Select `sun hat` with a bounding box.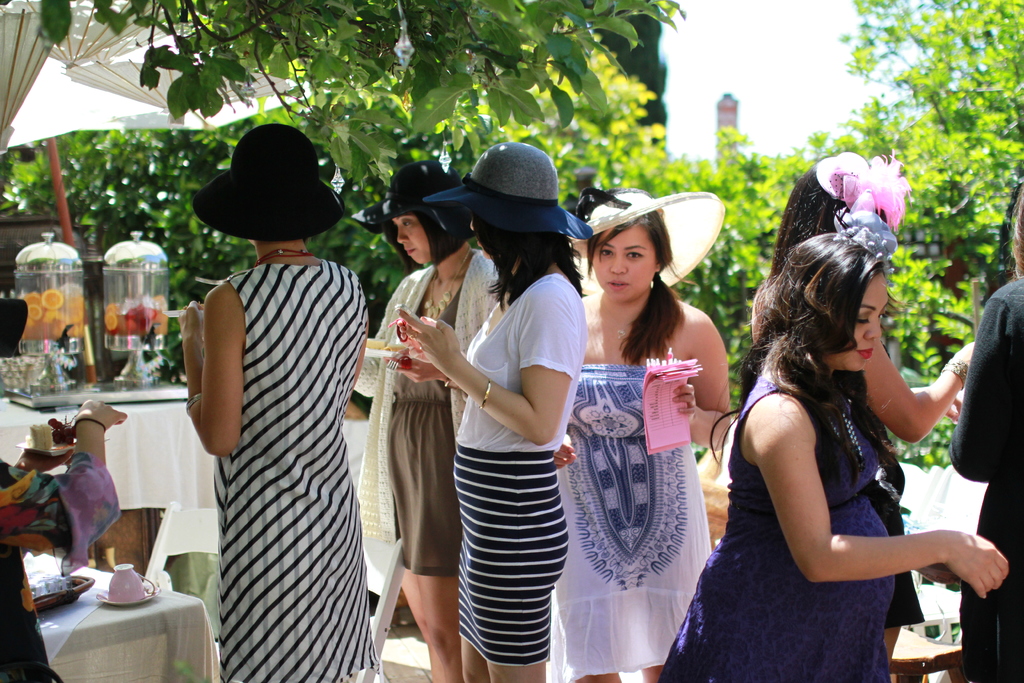
(x1=422, y1=136, x2=604, y2=247).
